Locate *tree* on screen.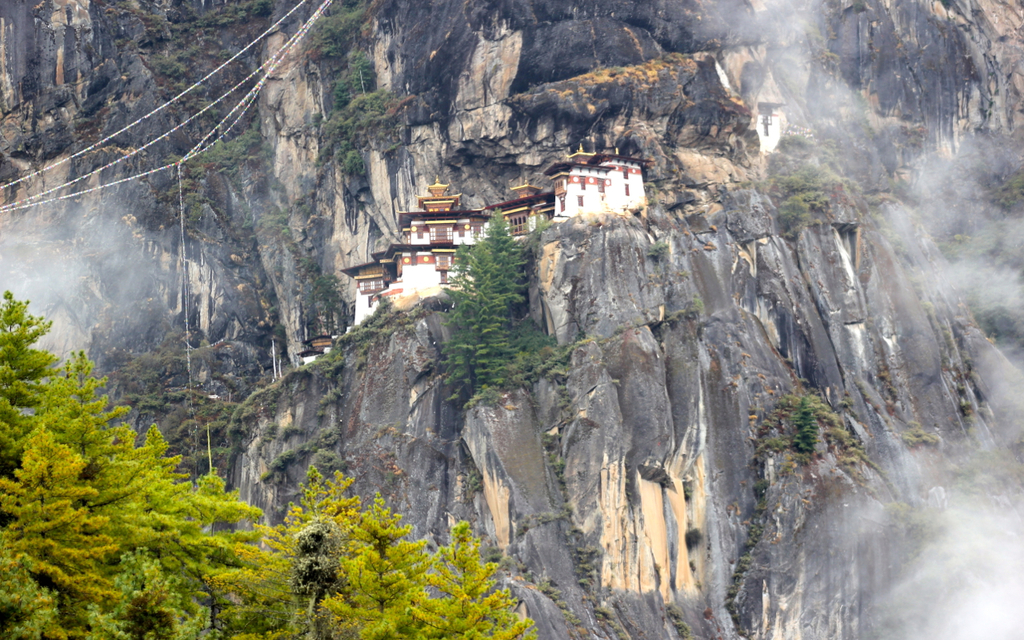
On screen at {"x1": 403, "y1": 522, "x2": 535, "y2": 639}.
